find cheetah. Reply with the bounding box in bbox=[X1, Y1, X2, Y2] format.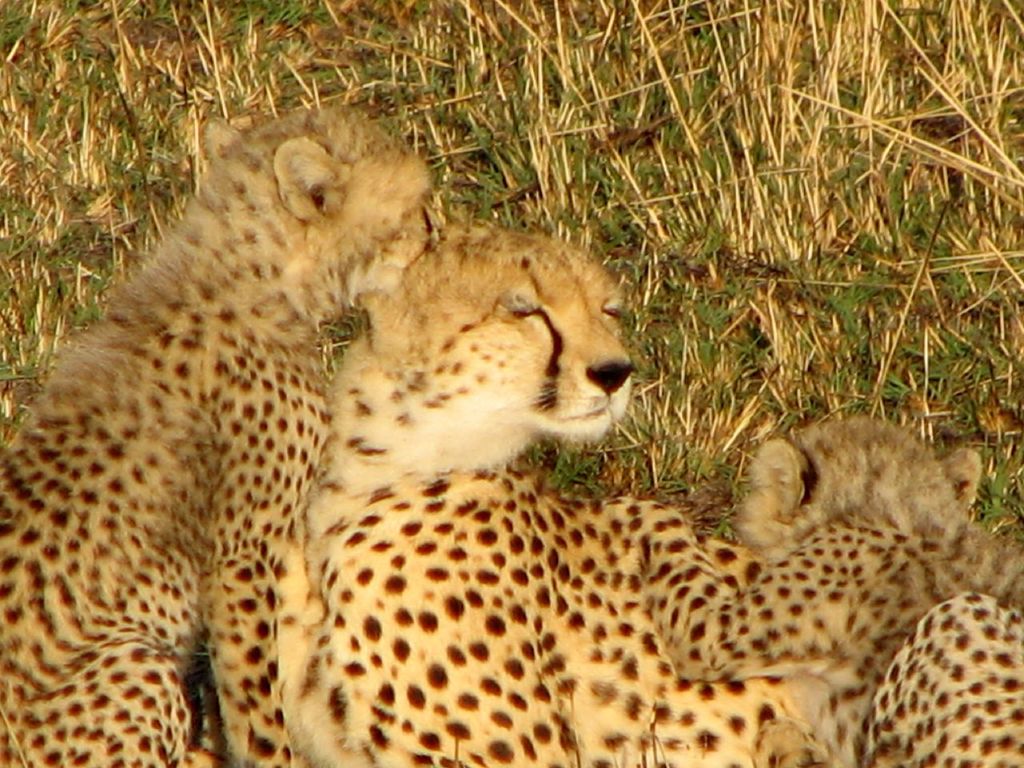
bbox=[610, 415, 1023, 762].
